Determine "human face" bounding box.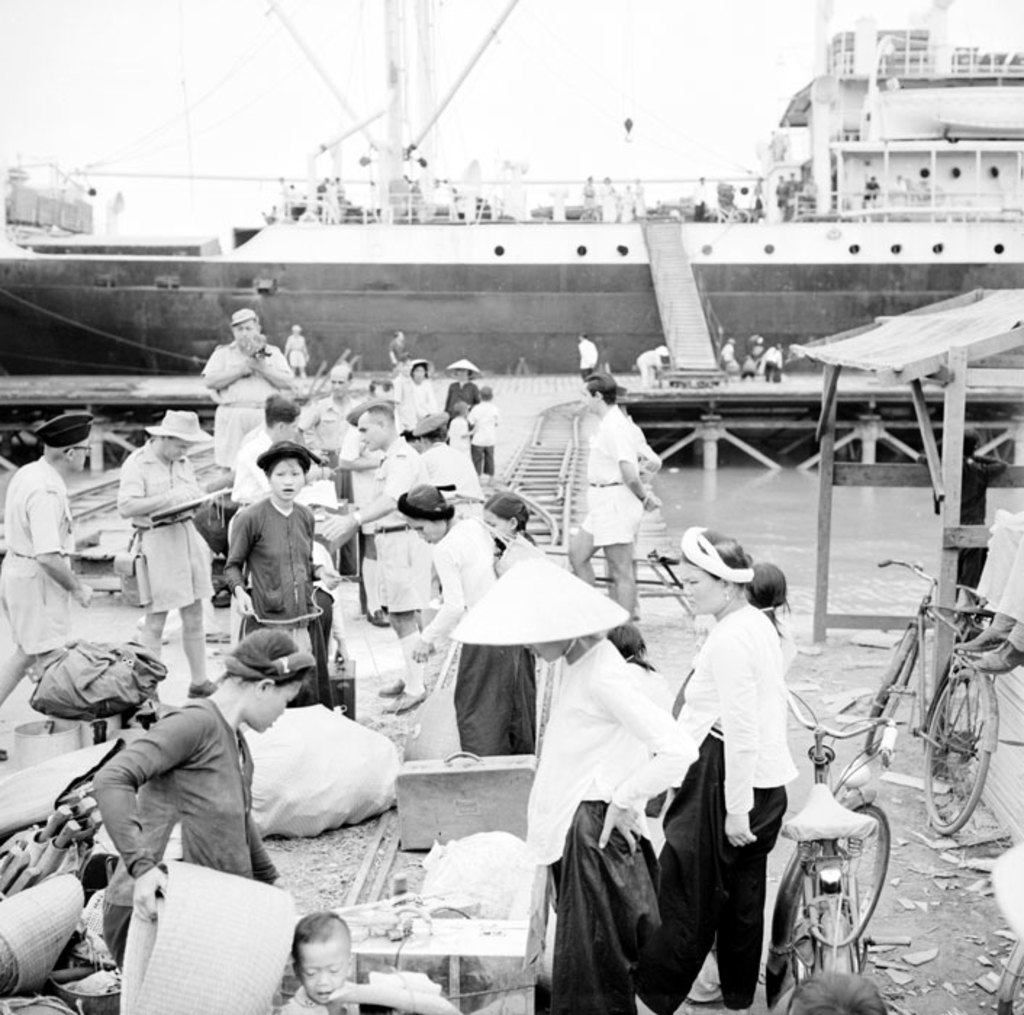
Determined: l=229, t=320, r=257, b=348.
